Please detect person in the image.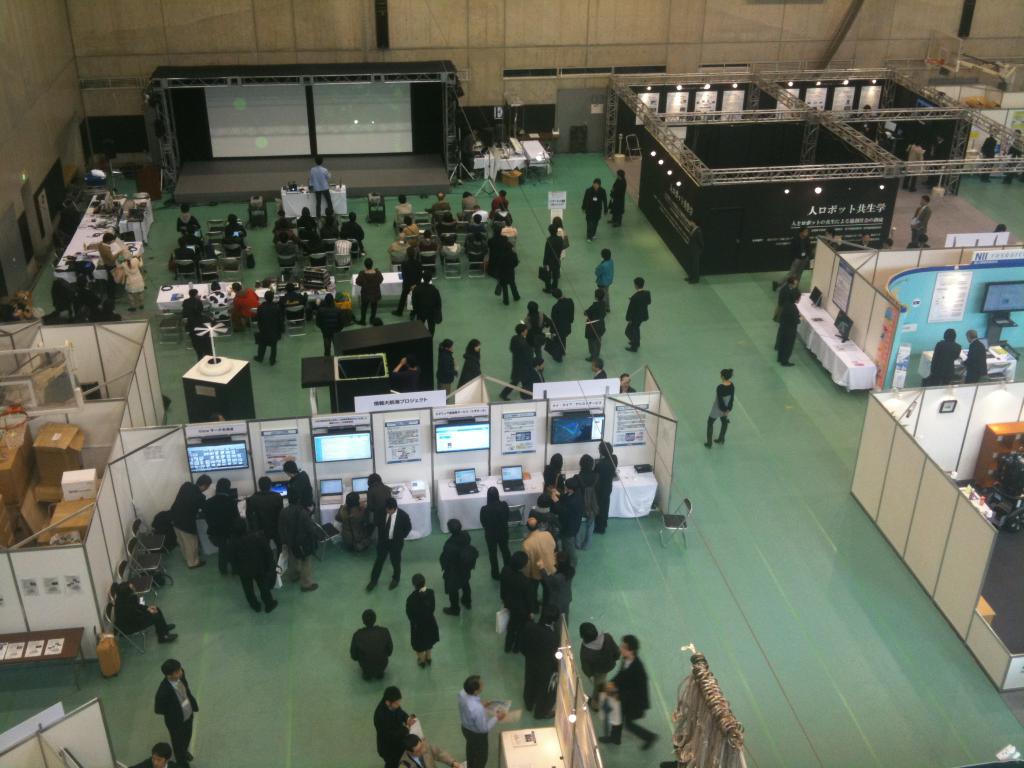
[left=772, top=225, right=810, bottom=292].
